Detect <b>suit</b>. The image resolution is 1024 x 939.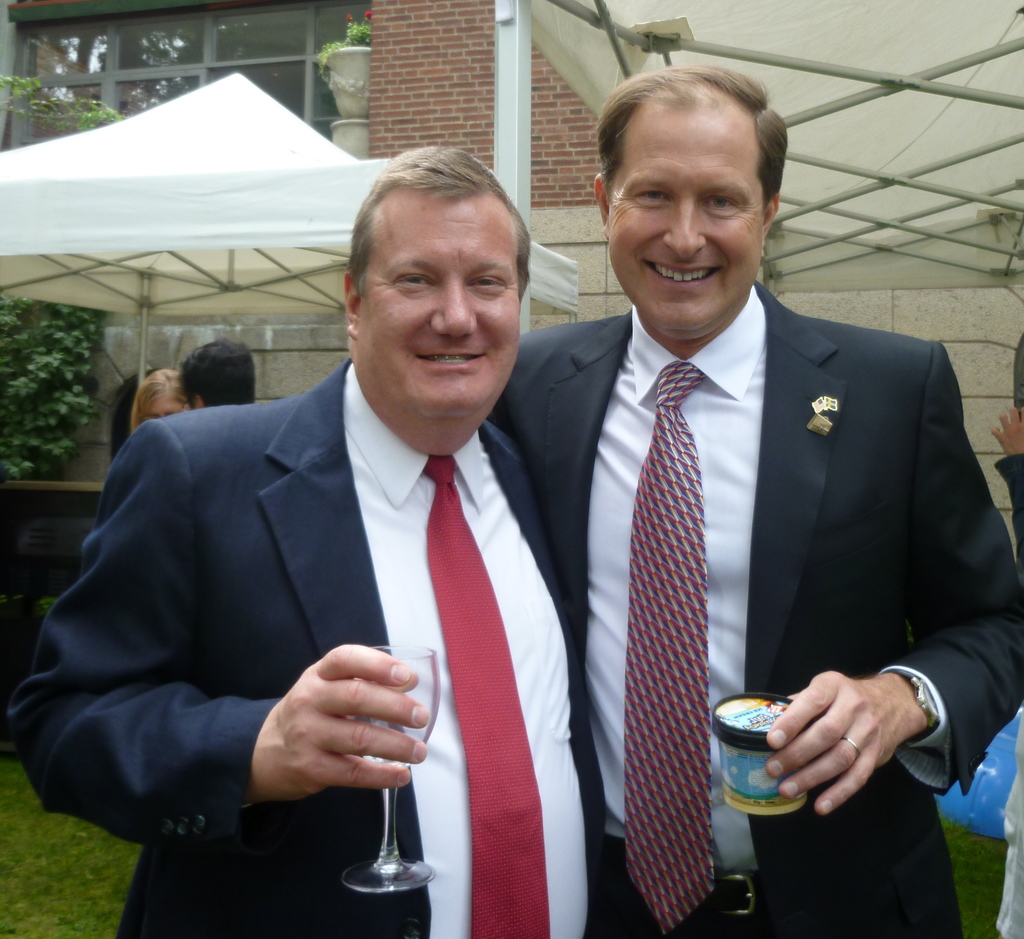
<region>29, 227, 602, 917</region>.
